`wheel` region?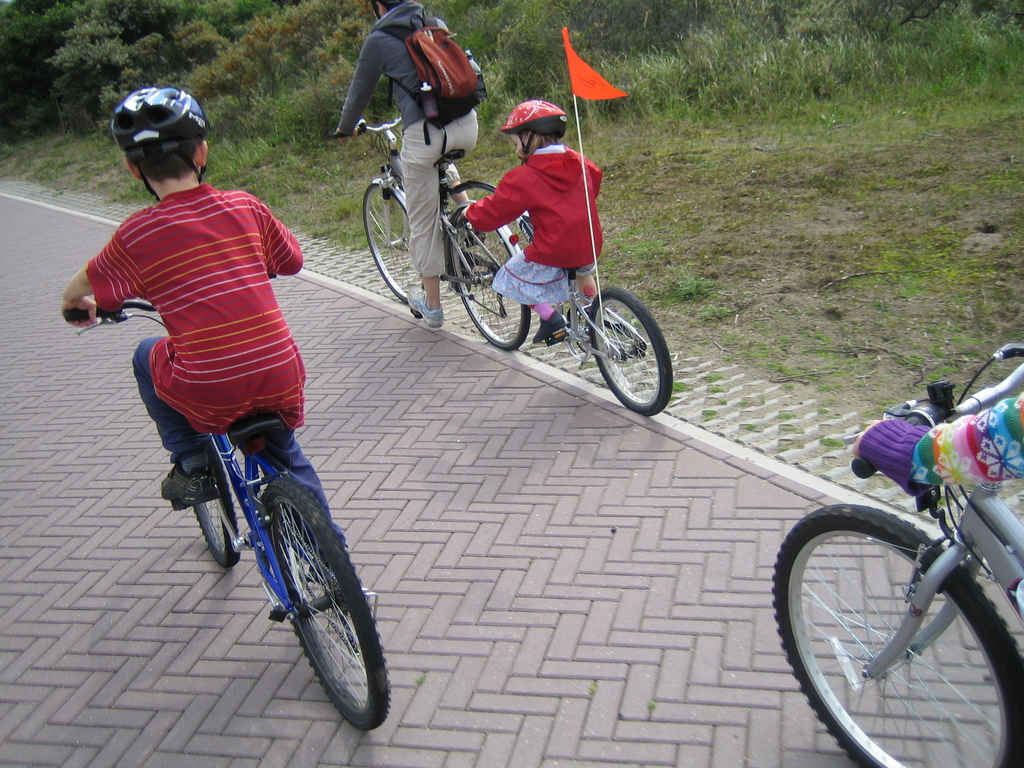
(448,207,527,353)
